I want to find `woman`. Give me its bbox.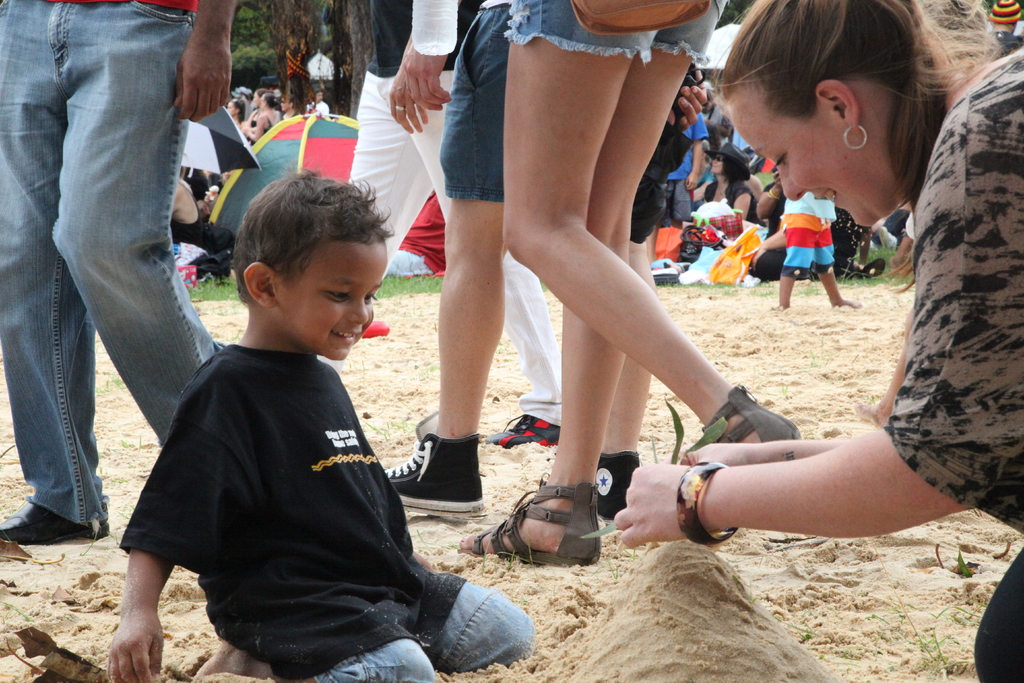
x1=245 y1=87 x2=268 y2=126.
